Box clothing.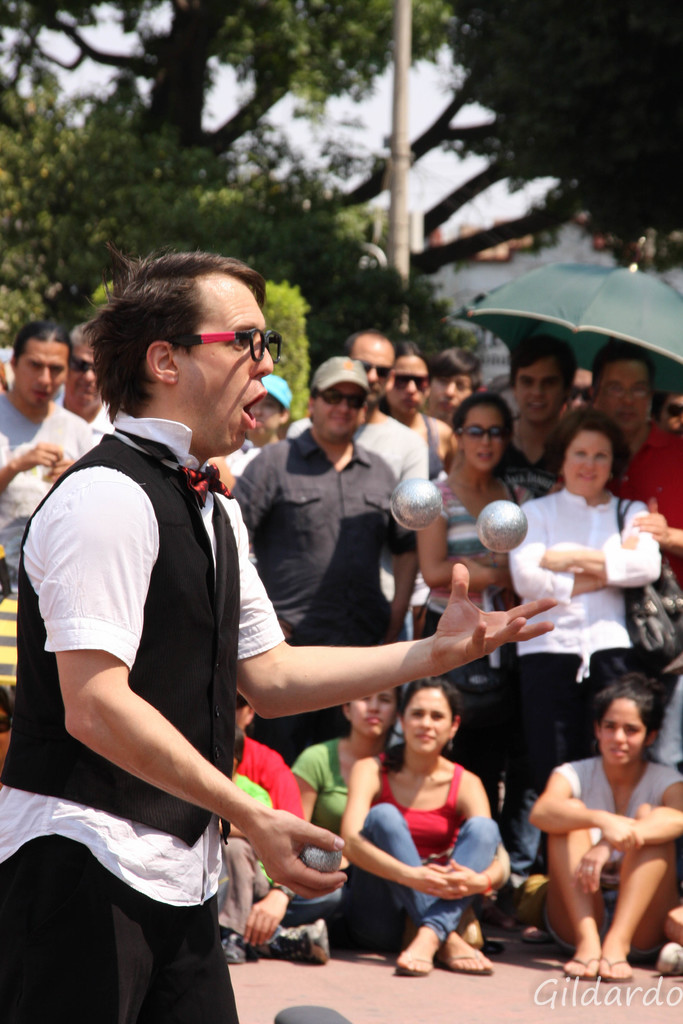
(0, 412, 286, 1023).
